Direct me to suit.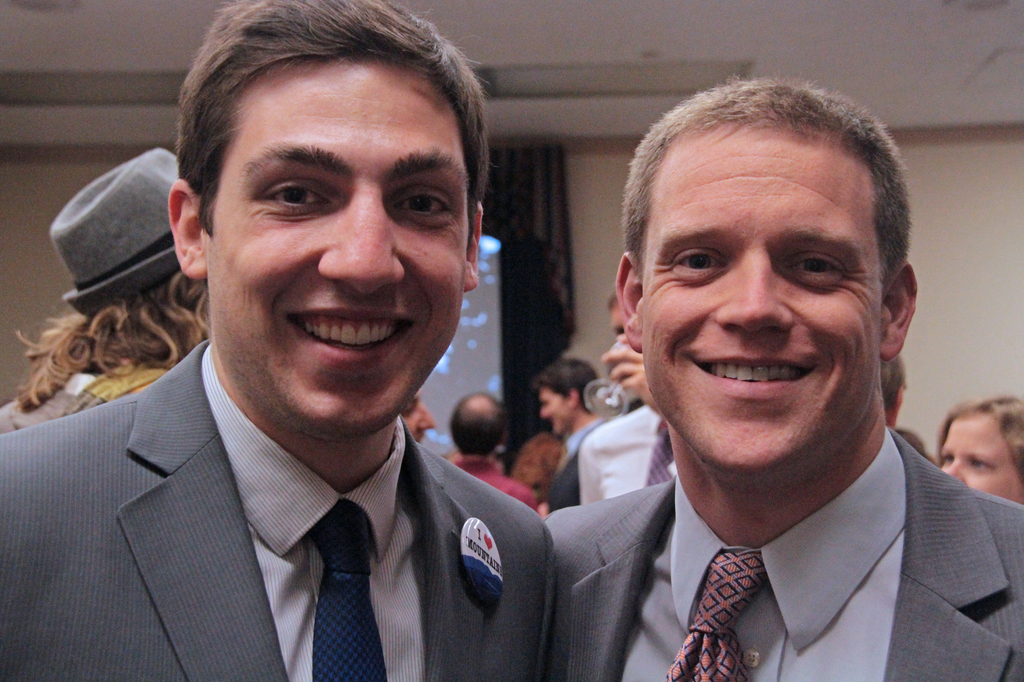
Direction: pyautogui.locateOnScreen(541, 422, 1023, 681).
